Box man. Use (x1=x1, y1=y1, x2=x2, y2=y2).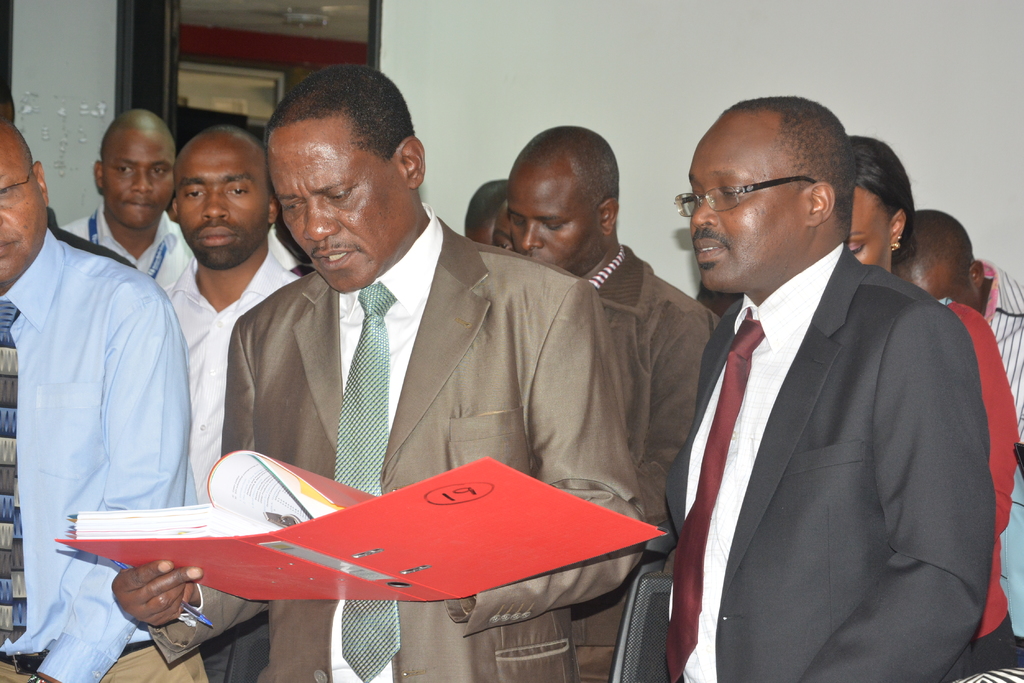
(x1=168, y1=129, x2=305, y2=507).
